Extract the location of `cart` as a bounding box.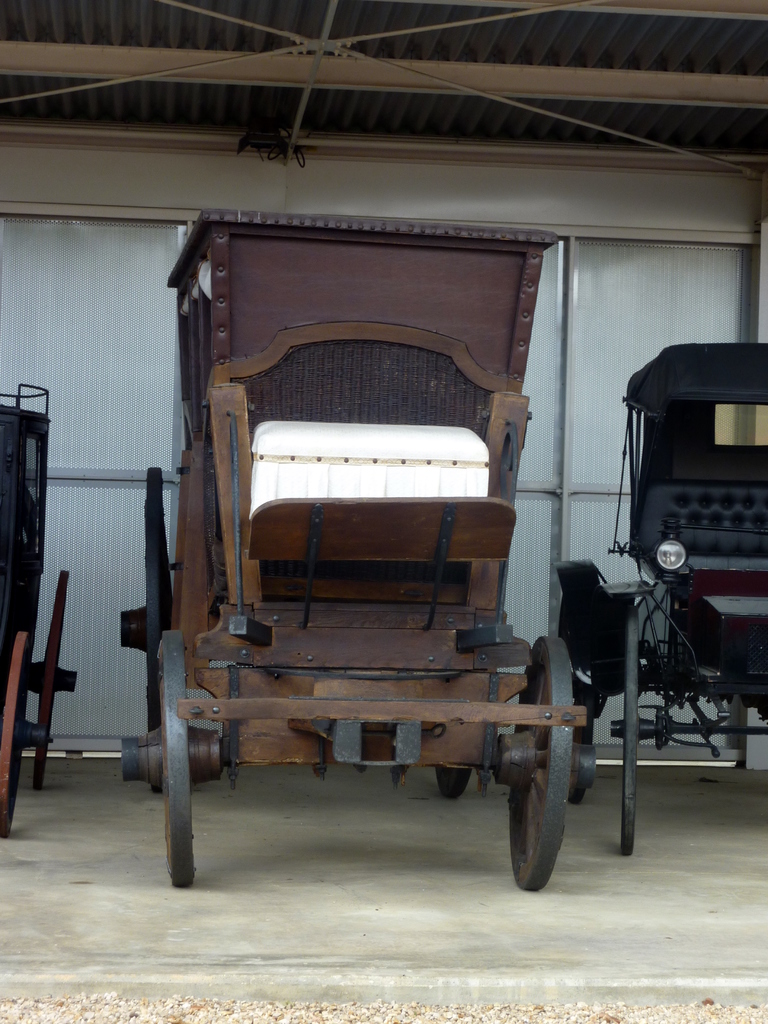
BBox(117, 209, 602, 895).
